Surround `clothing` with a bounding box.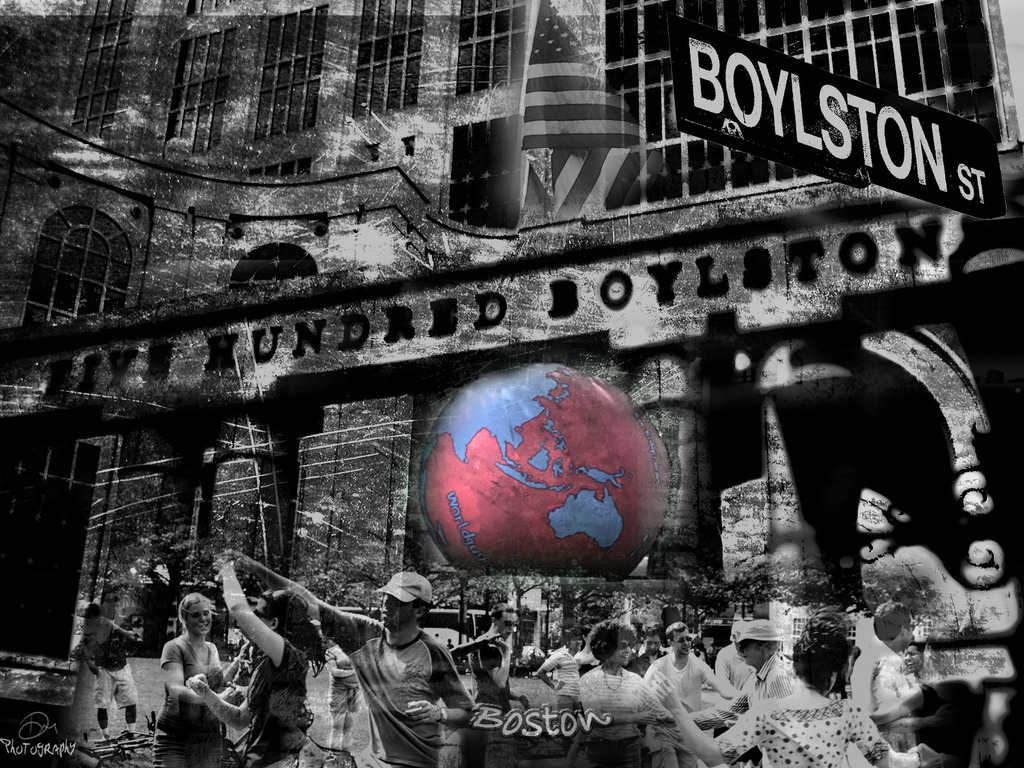
{"left": 153, "top": 636, "right": 219, "bottom": 767}.
